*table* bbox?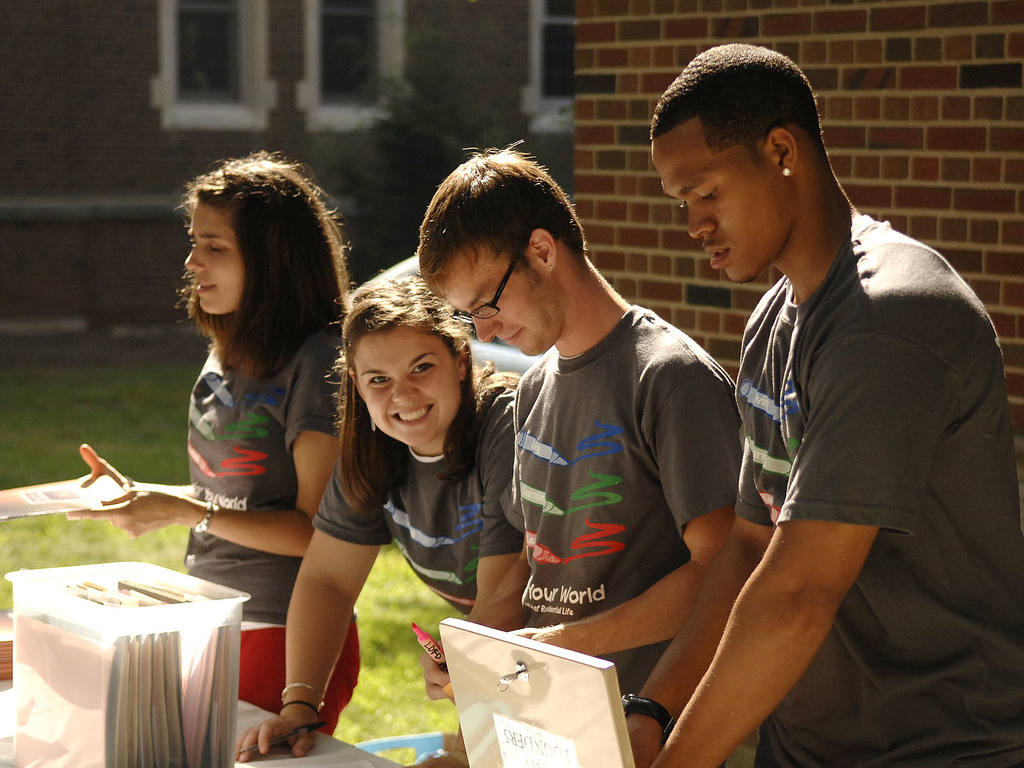
box=[0, 678, 403, 767]
